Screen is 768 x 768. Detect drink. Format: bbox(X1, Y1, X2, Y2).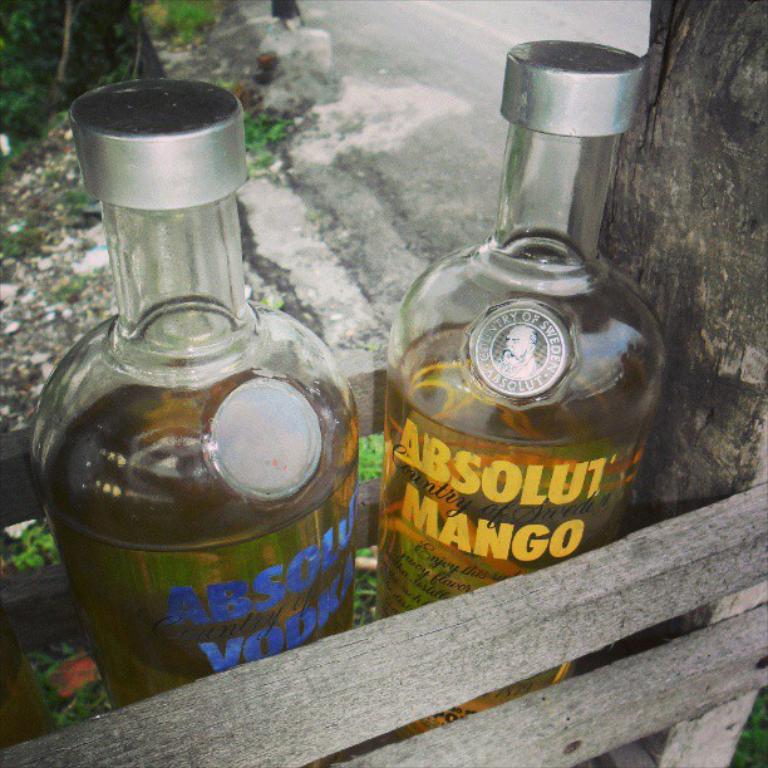
bbox(38, 88, 361, 703).
